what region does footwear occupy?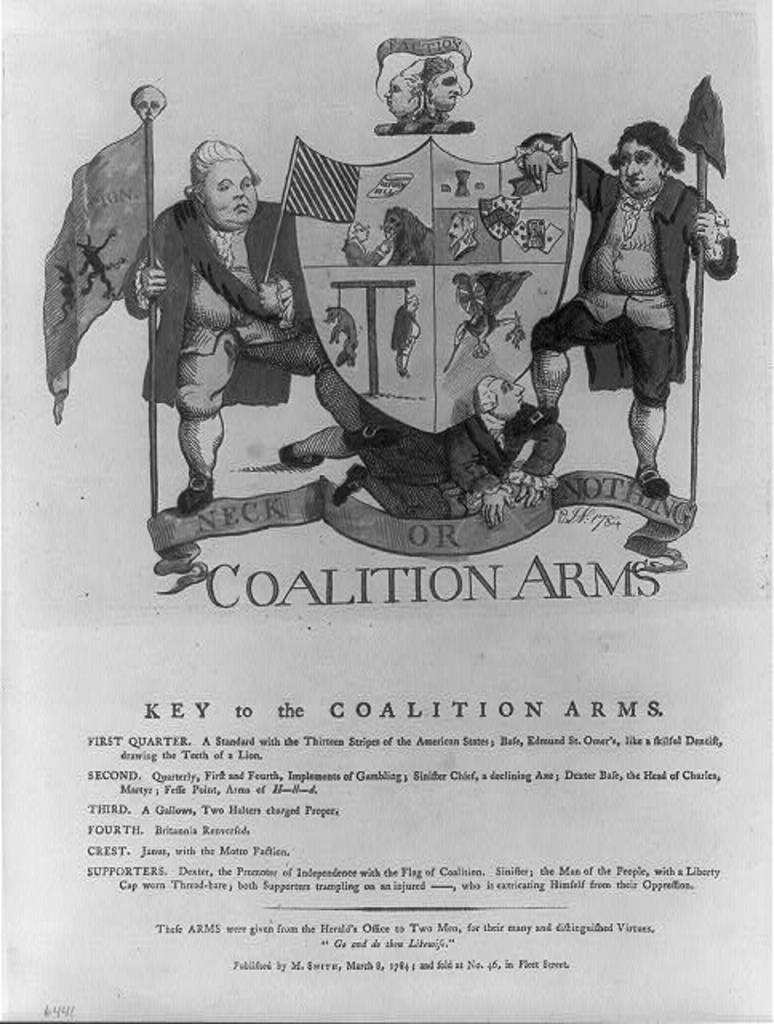
bbox=[333, 466, 369, 504].
